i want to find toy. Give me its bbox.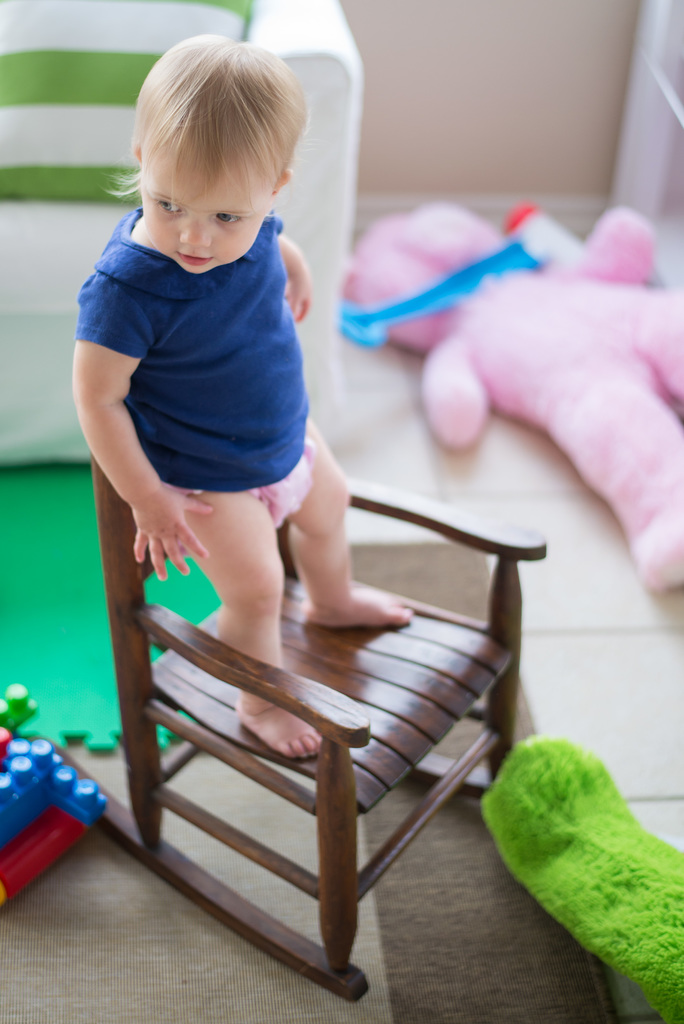
box(404, 199, 674, 604).
